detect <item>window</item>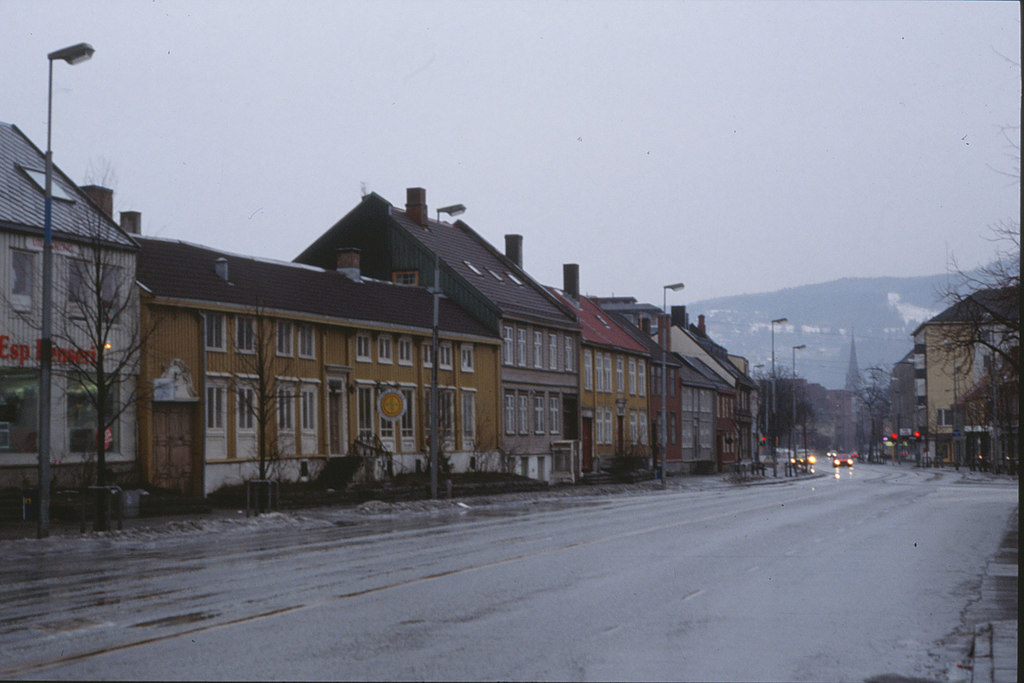
bbox(392, 272, 420, 287)
